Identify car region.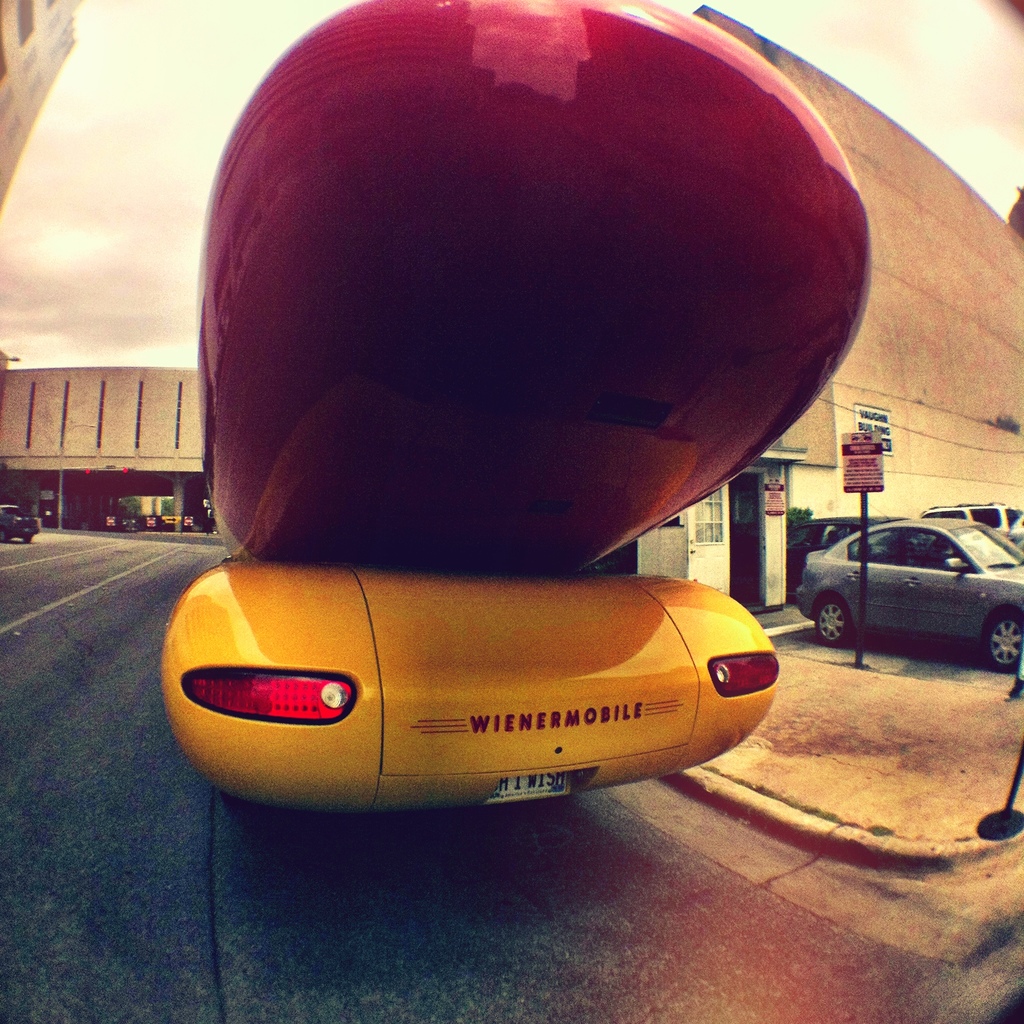
Region: [1009, 516, 1023, 540].
